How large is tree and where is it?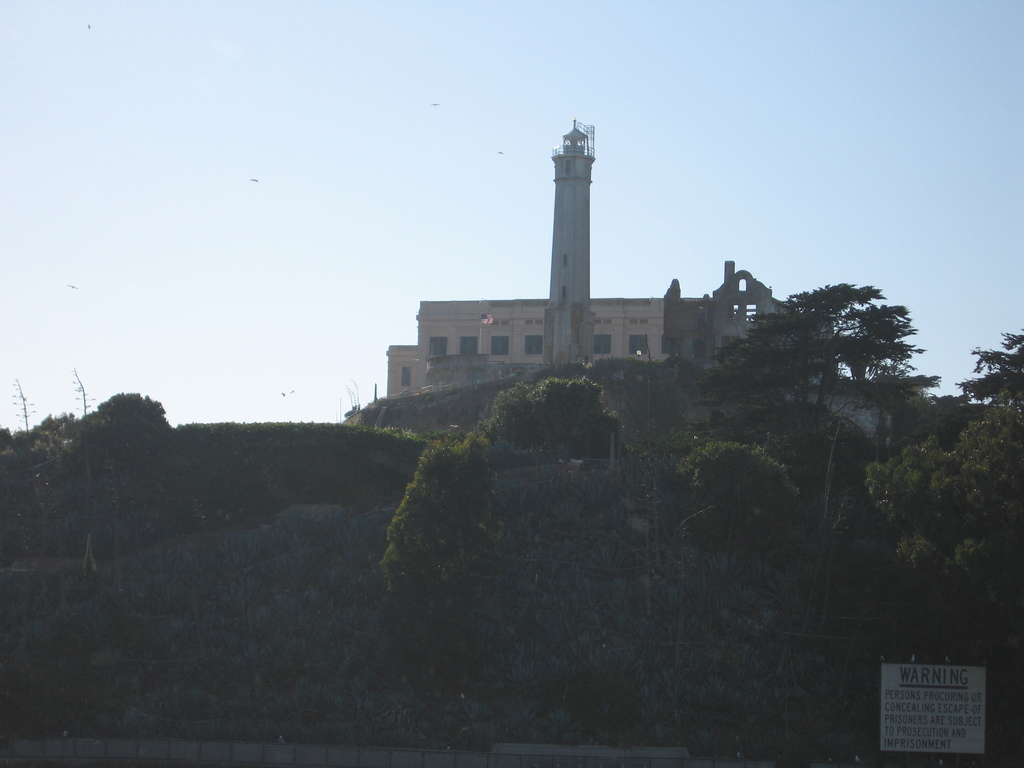
Bounding box: bbox=[371, 376, 662, 746].
